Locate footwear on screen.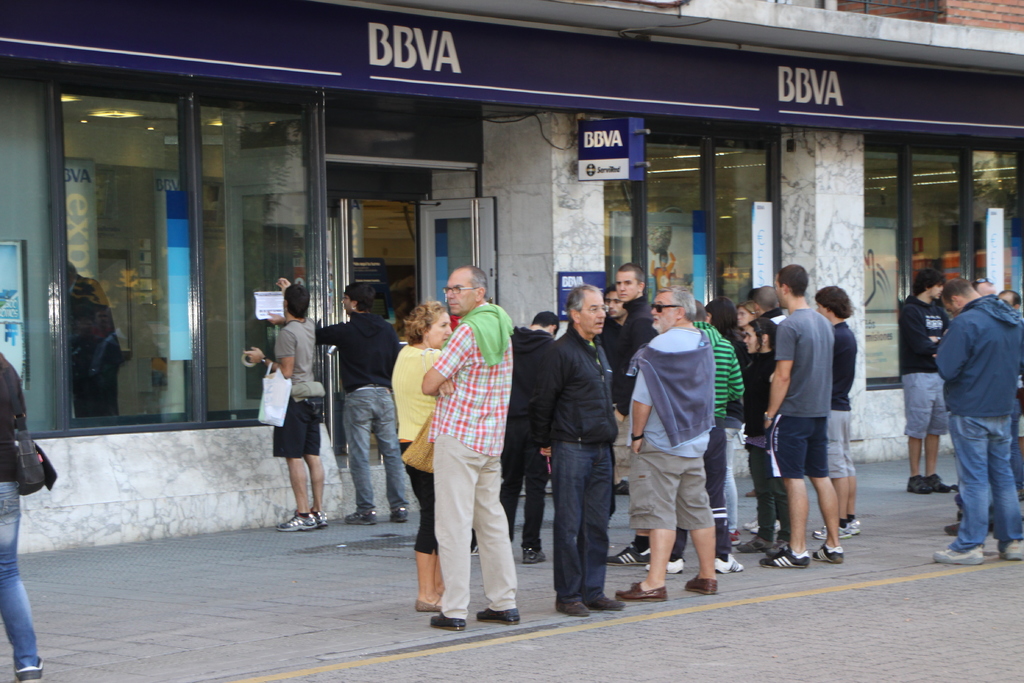
On screen at [554, 597, 589, 614].
